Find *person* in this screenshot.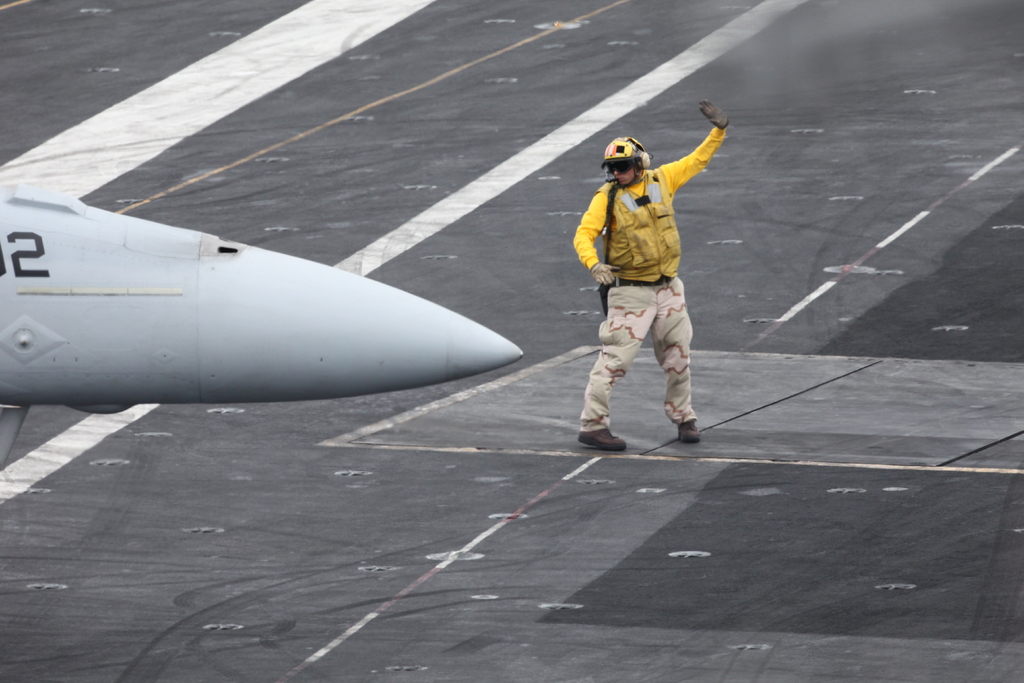
The bounding box for *person* is x1=572 y1=100 x2=728 y2=453.
